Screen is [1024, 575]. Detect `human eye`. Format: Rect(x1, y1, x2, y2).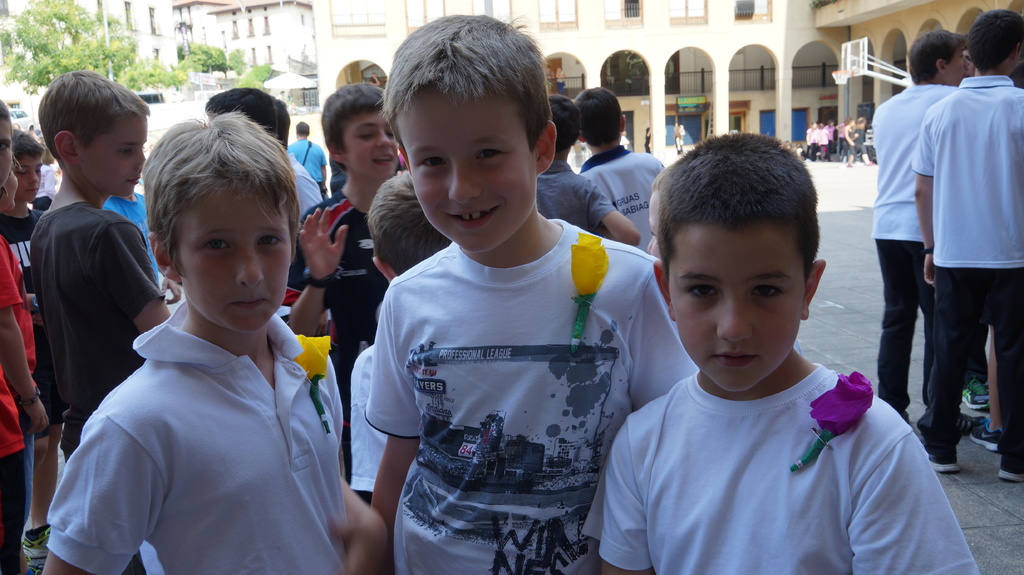
Rect(417, 152, 446, 173).
